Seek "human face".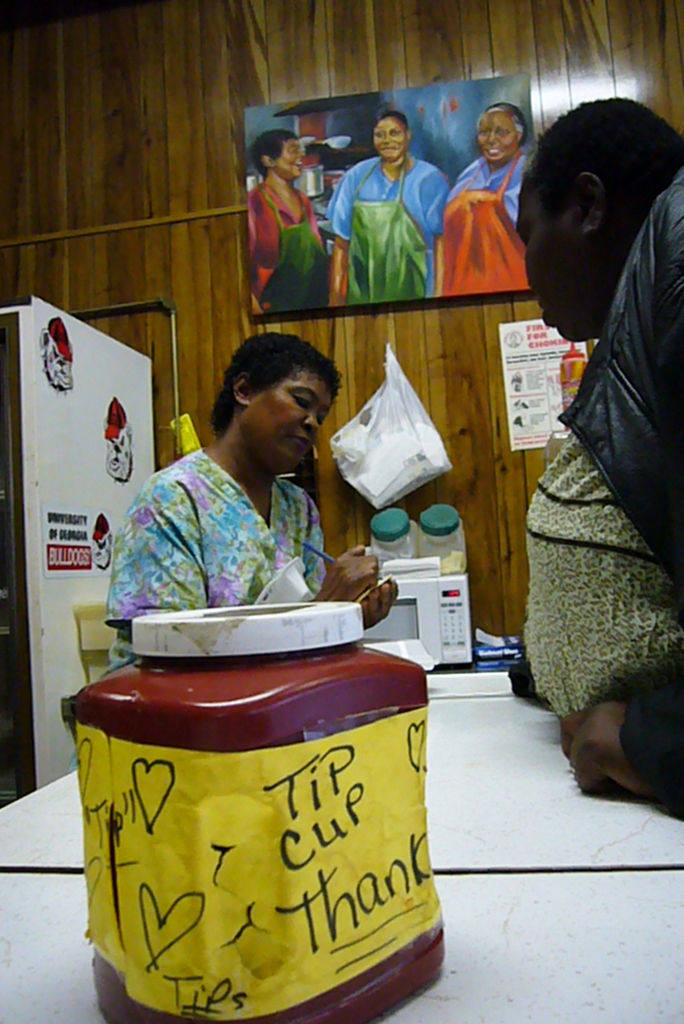
select_region(375, 120, 405, 161).
